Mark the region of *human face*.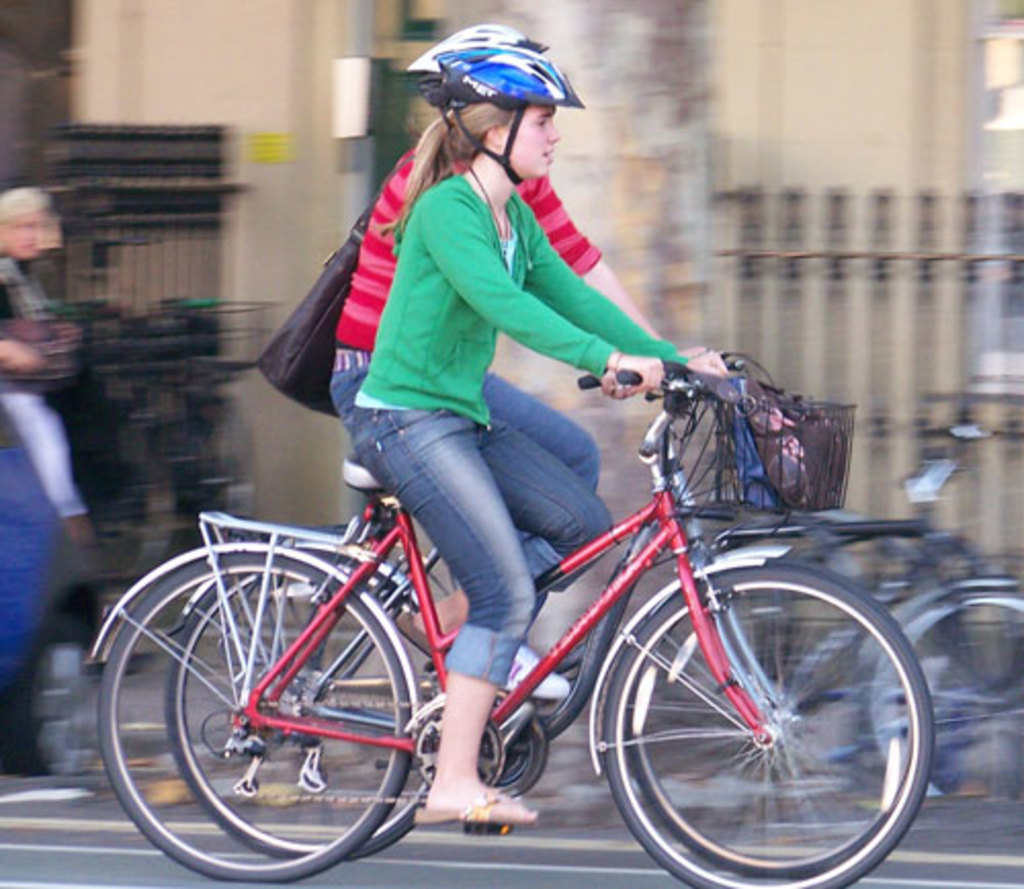
Region: l=504, t=100, r=559, b=176.
